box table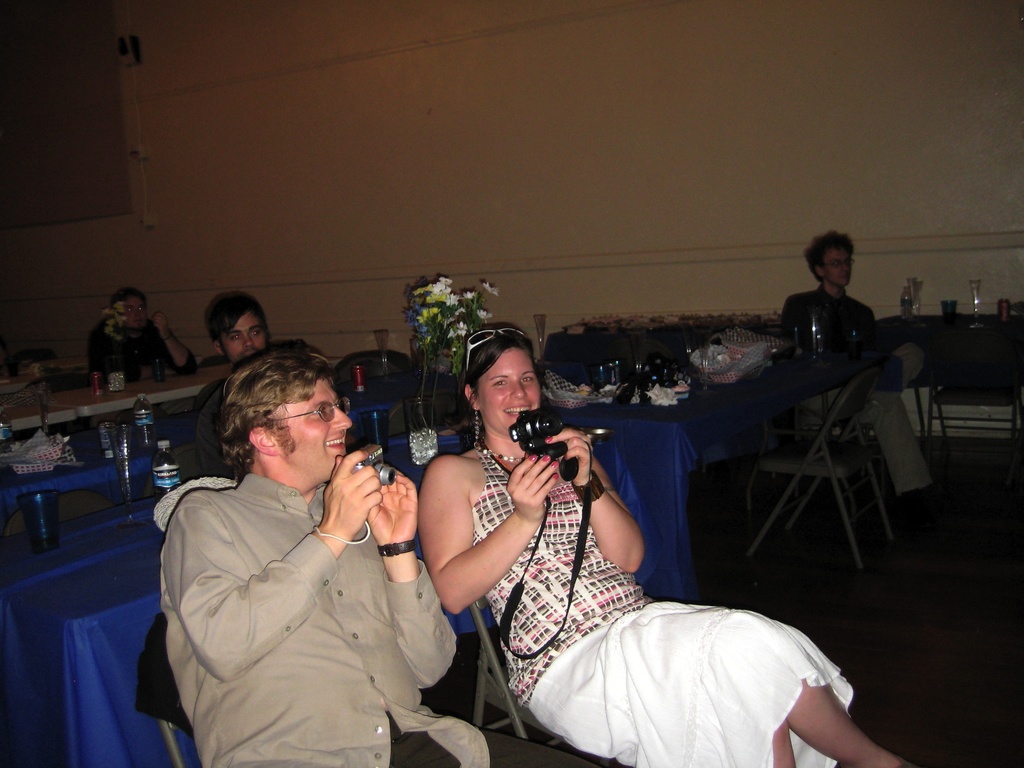
<bbox>2, 396, 75, 437</bbox>
